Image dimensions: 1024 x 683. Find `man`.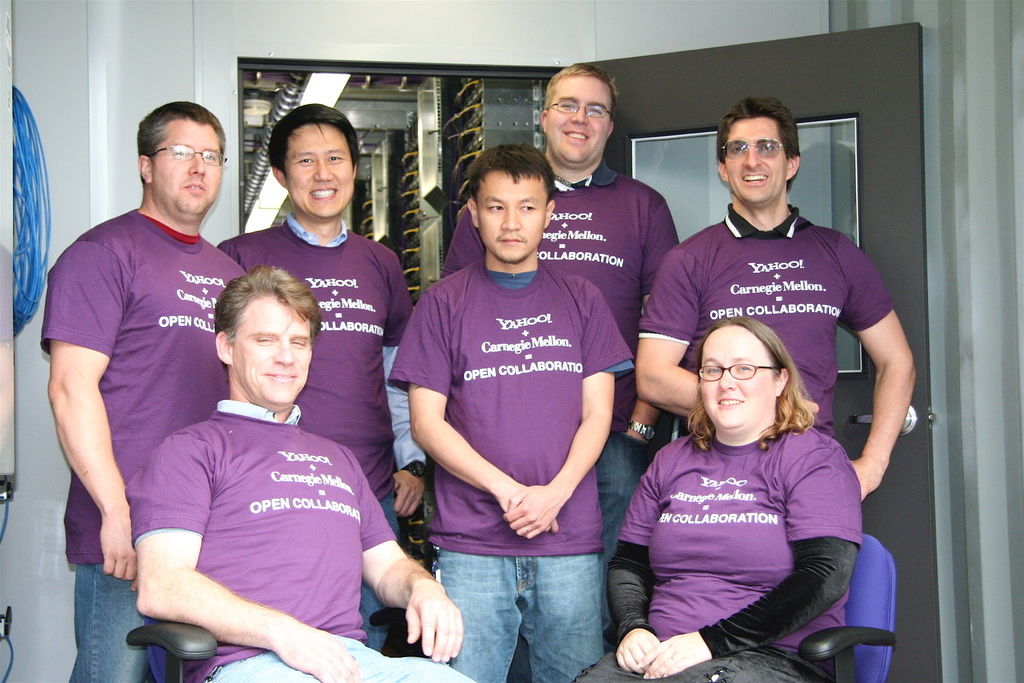
select_region(125, 262, 483, 682).
